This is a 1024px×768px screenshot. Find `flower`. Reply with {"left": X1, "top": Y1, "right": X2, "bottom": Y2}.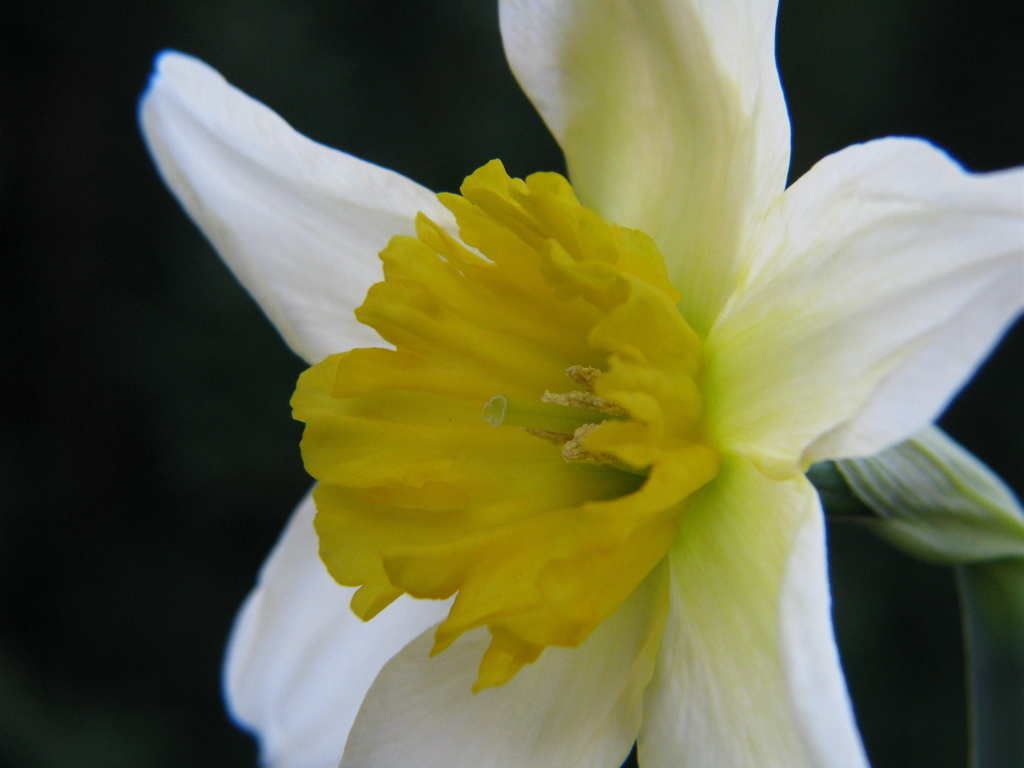
{"left": 147, "top": 68, "right": 974, "bottom": 758}.
